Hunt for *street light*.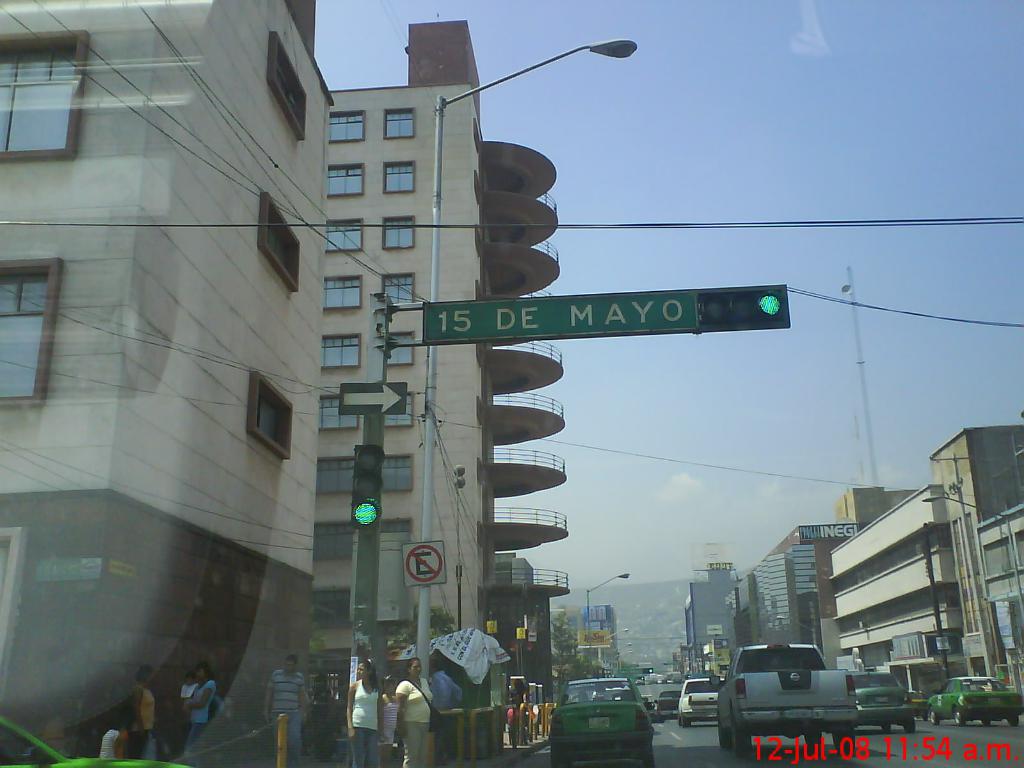
Hunted down at (771, 612, 819, 644).
